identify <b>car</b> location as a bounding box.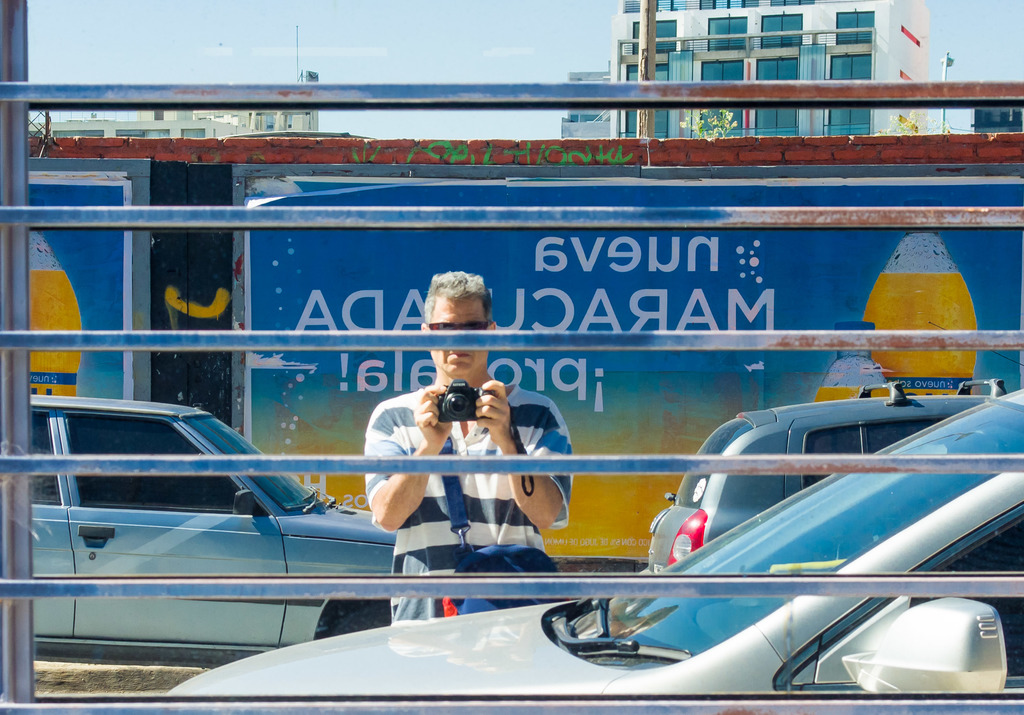
bbox=(0, 396, 420, 664).
